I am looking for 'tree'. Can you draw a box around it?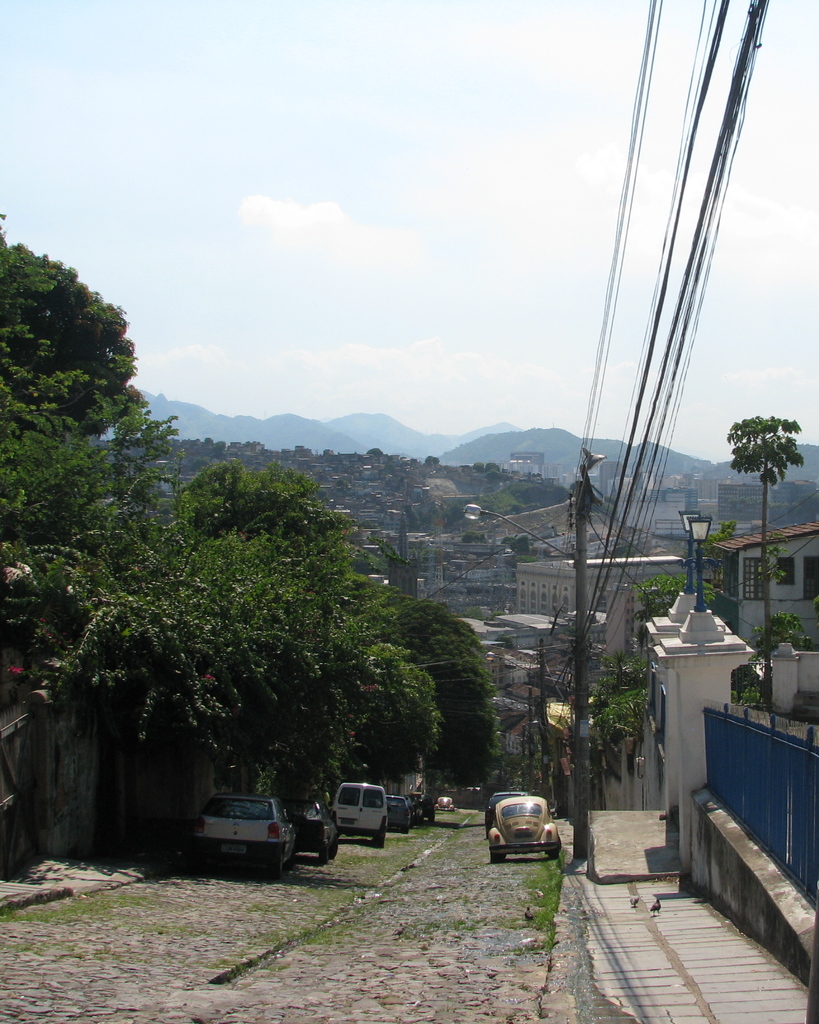
Sure, the bounding box is x1=506, y1=534, x2=535, y2=559.
